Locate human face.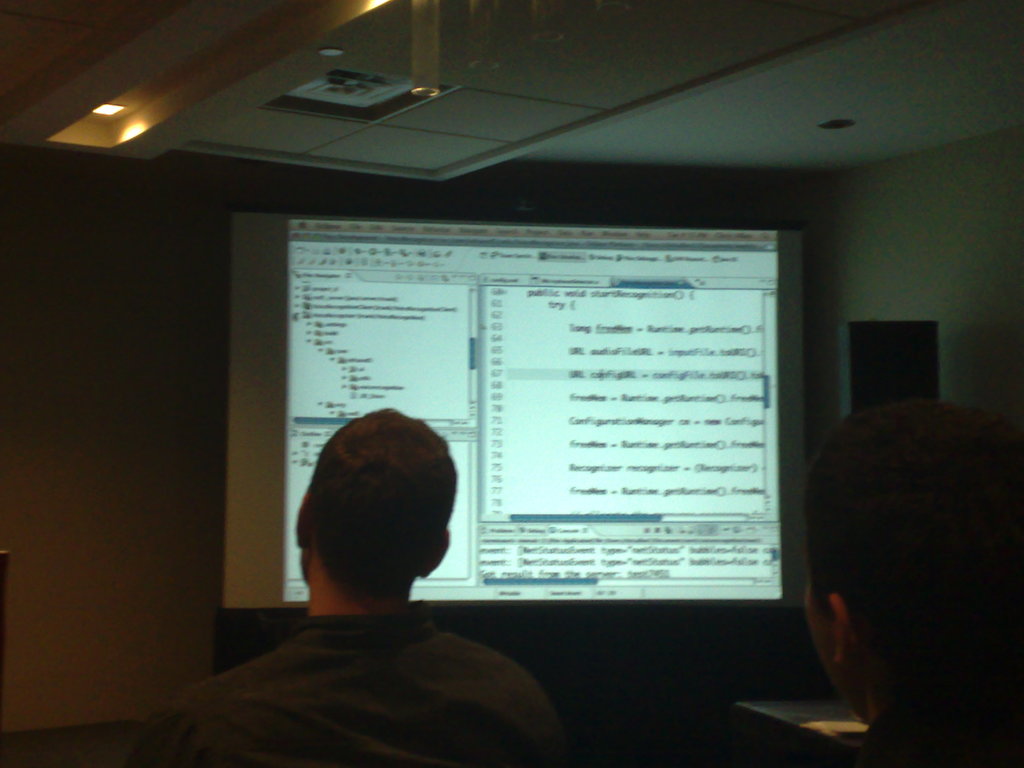
Bounding box: select_region(805, 586, 866, 719).
